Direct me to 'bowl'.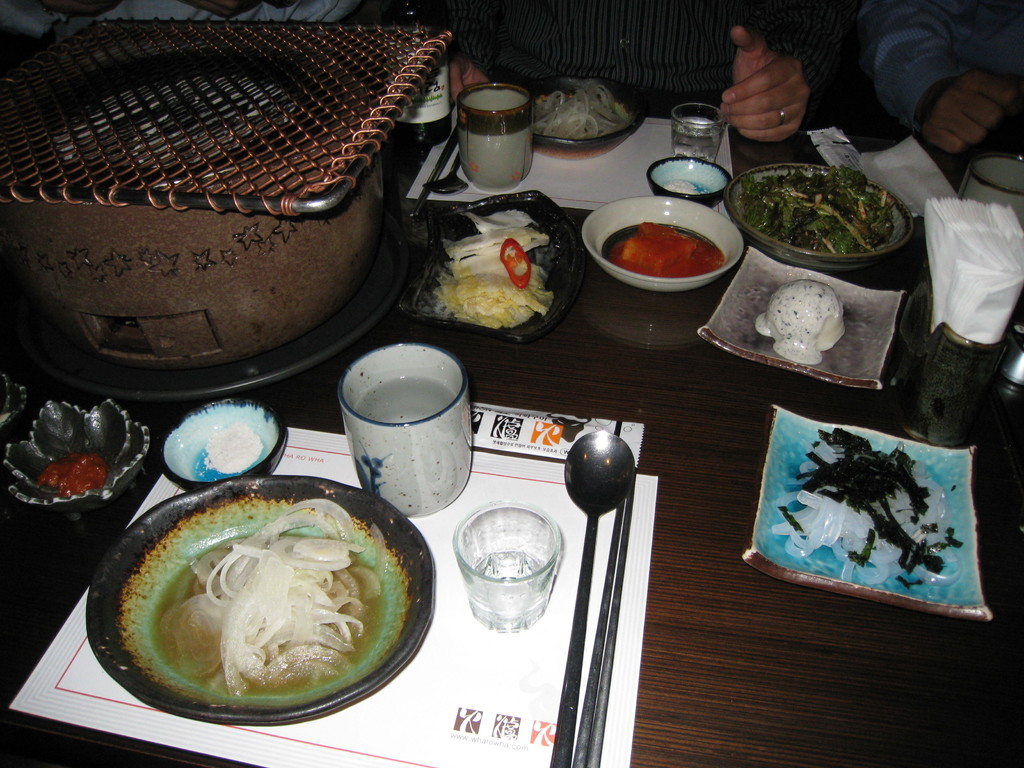
Direction: rect(646, 159, 733, 207).
